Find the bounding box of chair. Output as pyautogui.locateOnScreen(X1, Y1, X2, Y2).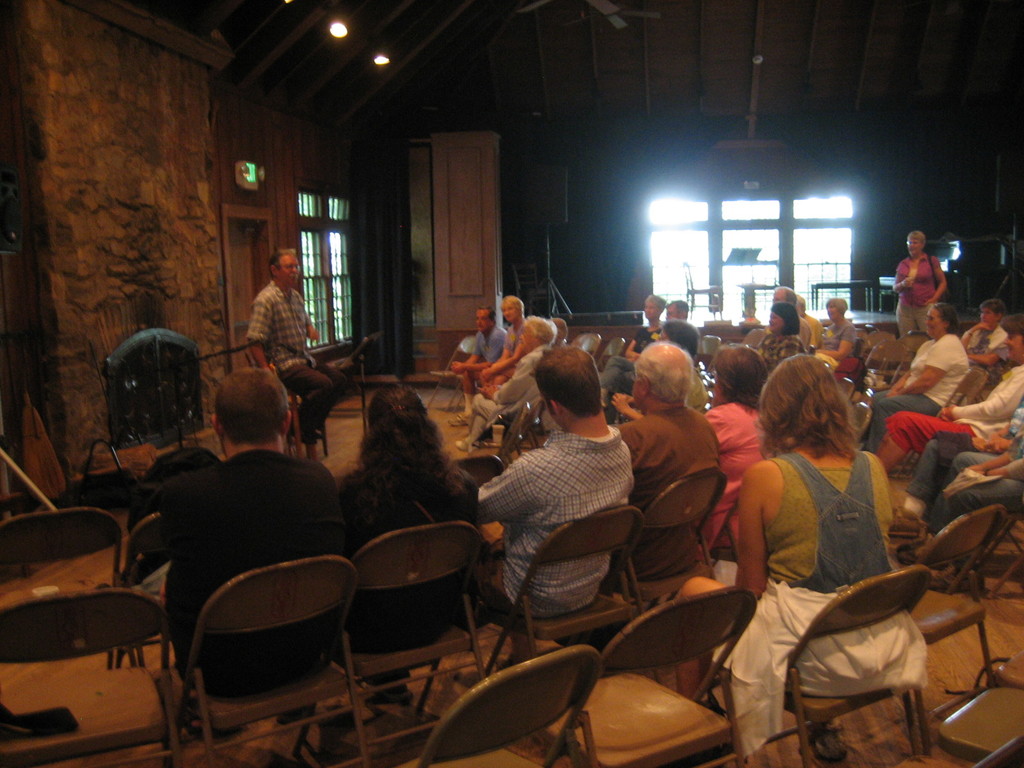
pyautogui.locateOnScreen(679, 261, 724, 319).
